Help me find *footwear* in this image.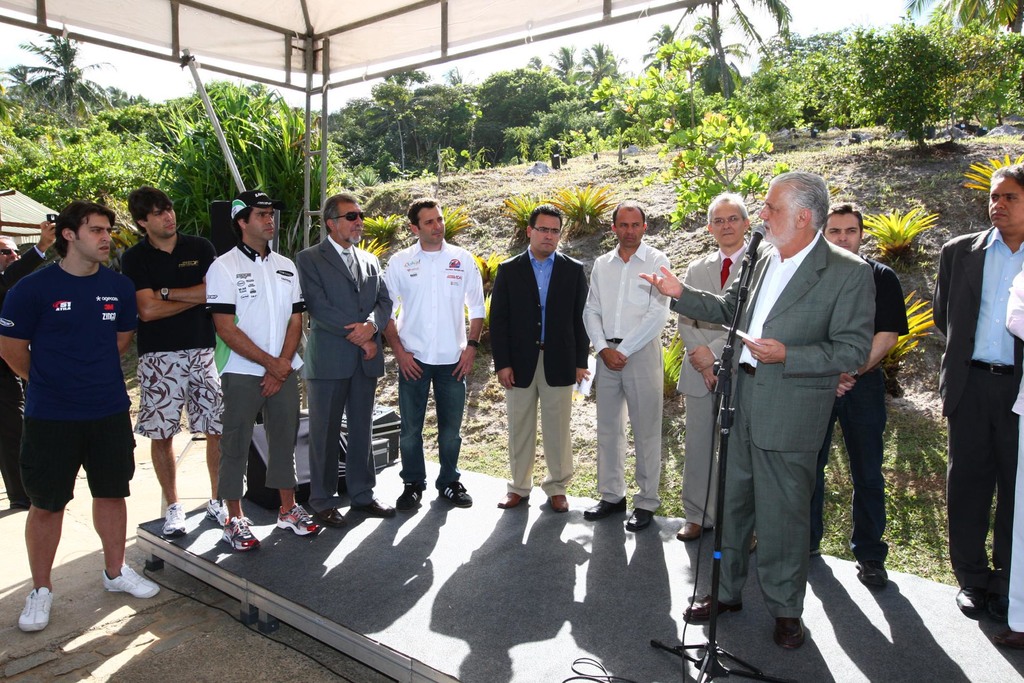
Found it: select_region(776, 618, 811, 650).
